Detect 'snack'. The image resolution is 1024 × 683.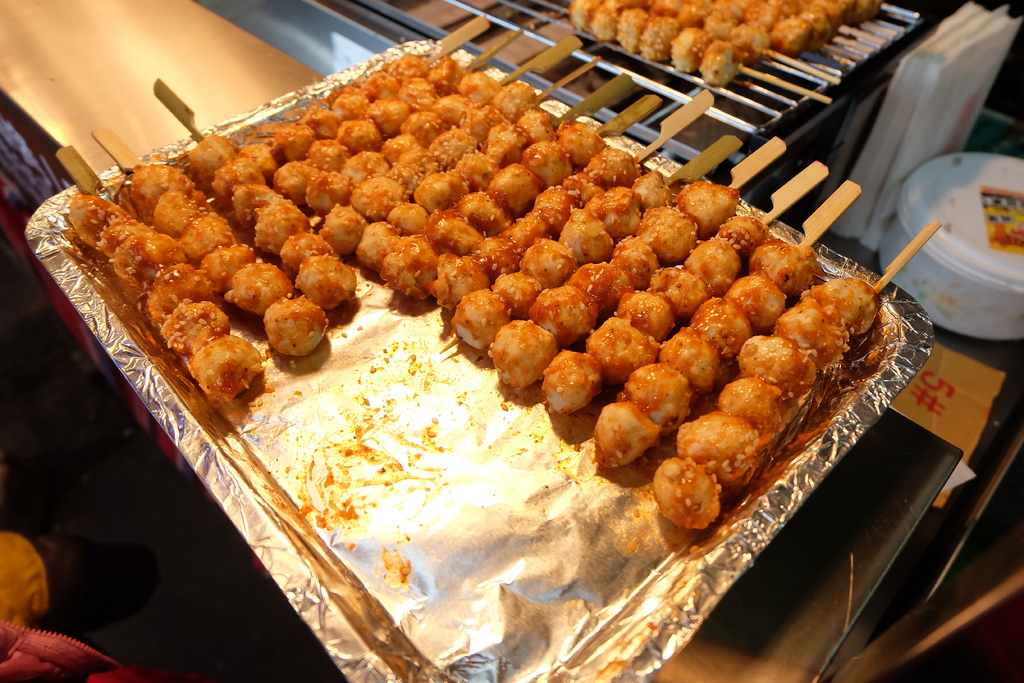
97, 216, 147, 261.
